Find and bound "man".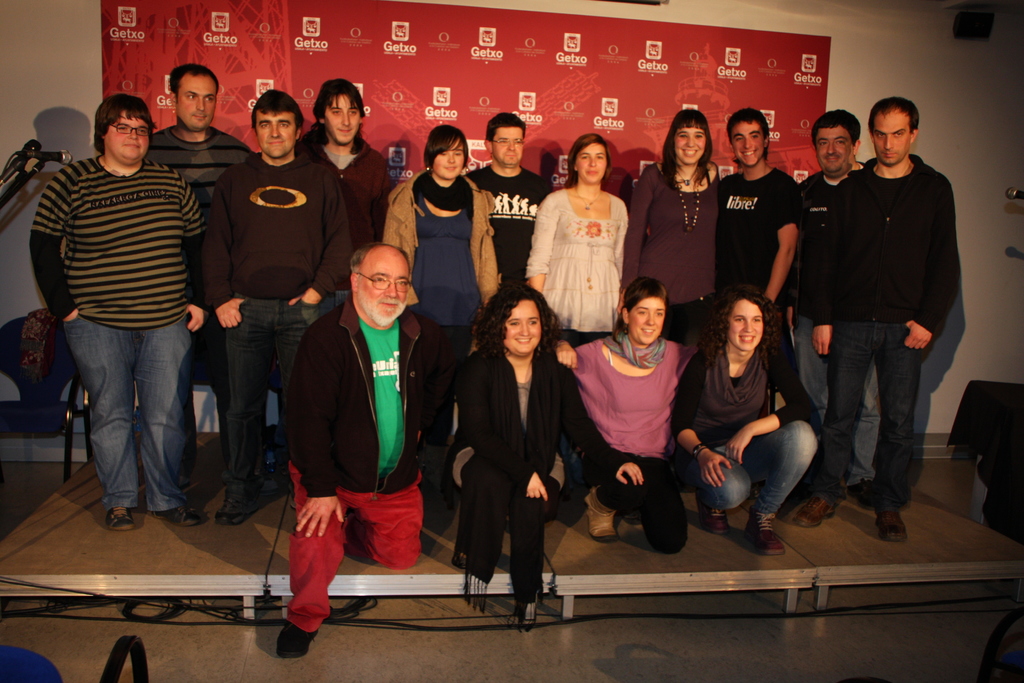
Bound: (719,108,799,308).
